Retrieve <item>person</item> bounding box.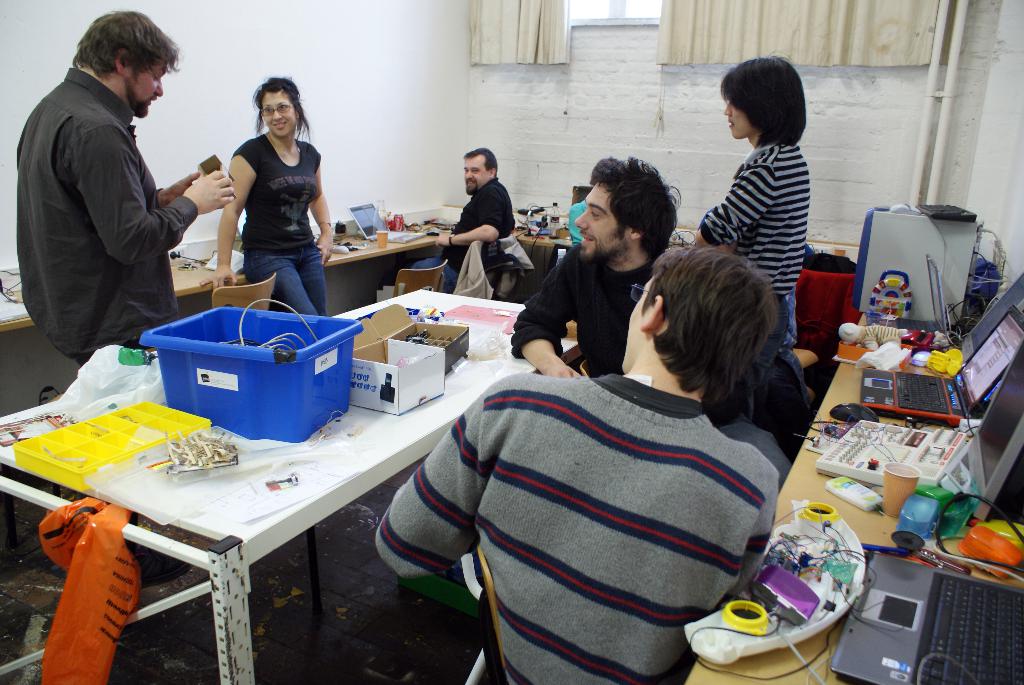
Bounding box: l=374, t=235, r=775, b=684.
